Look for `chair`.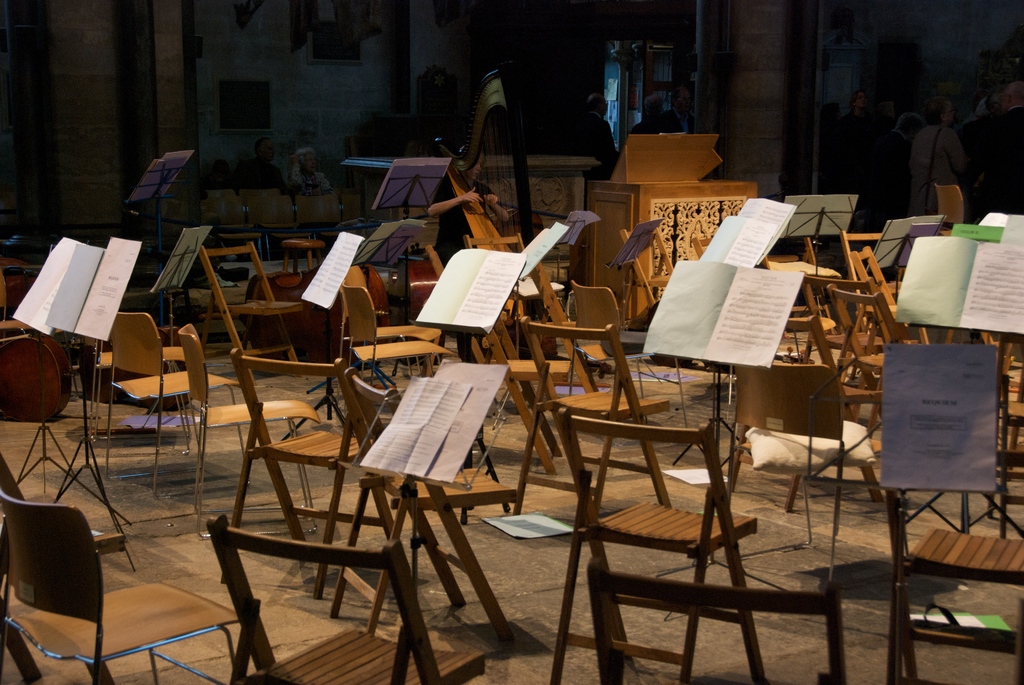
Found: locate(566, 276, 687, 438).
